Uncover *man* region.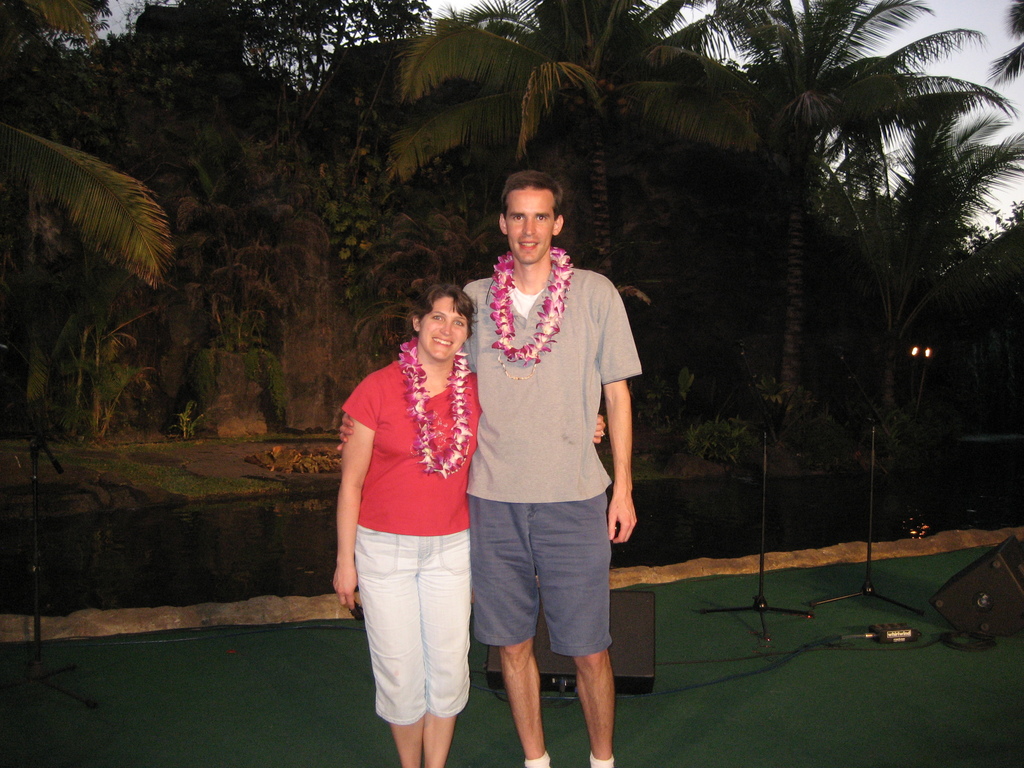
Uncovered: bbox=[333, 161, 646, 766].
